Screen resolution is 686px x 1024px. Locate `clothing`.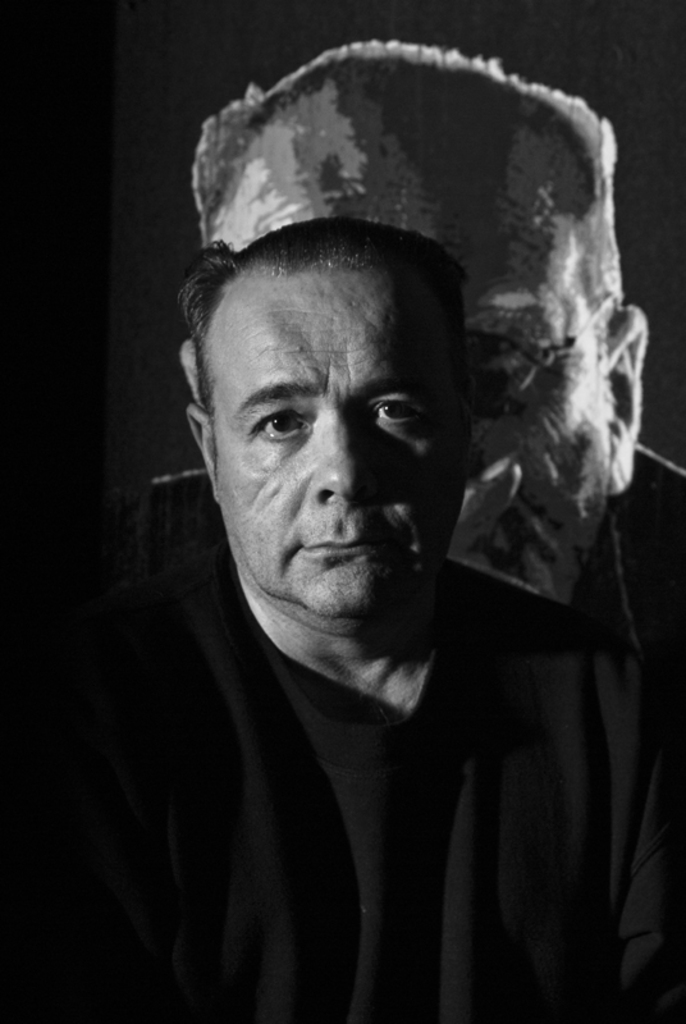
<region>72, 535, 613, 1010</region>.
